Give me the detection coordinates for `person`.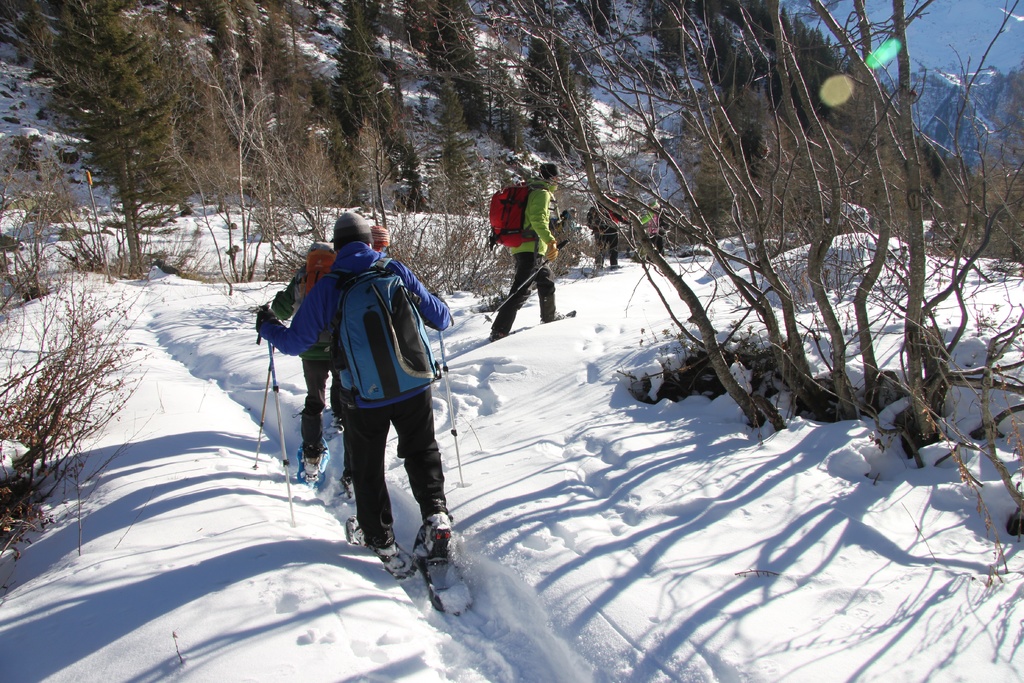
{"x1": 591, "y1": 191, "x2": 612, "y2": 270}.
